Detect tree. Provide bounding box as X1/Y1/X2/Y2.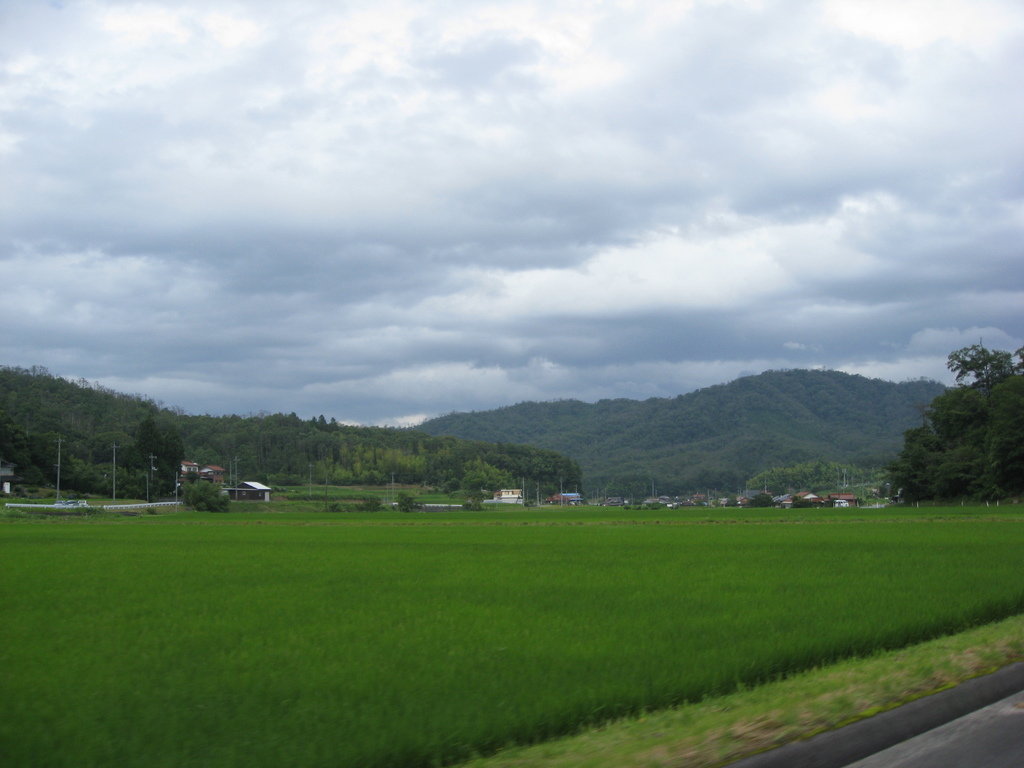
887/332/1023/504.
